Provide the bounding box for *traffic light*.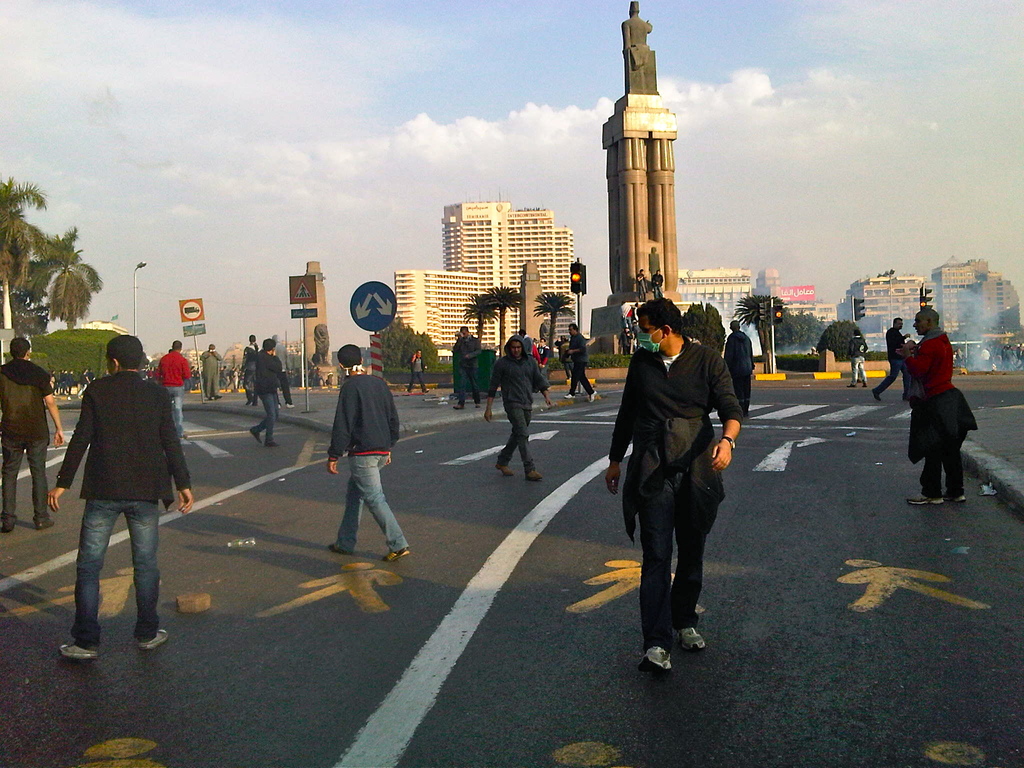
box=[854, 298, 865, 321].
